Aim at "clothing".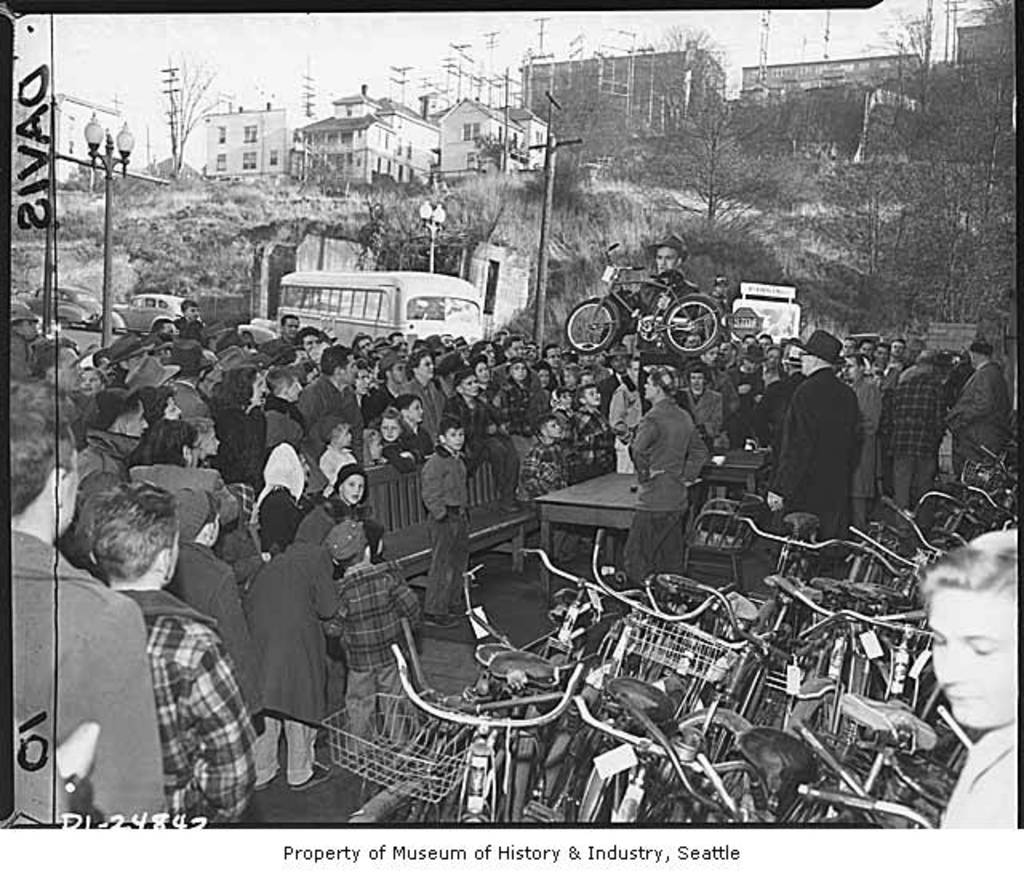
Aimed at (x1=618, y1=270, x2=699, y2=368).
